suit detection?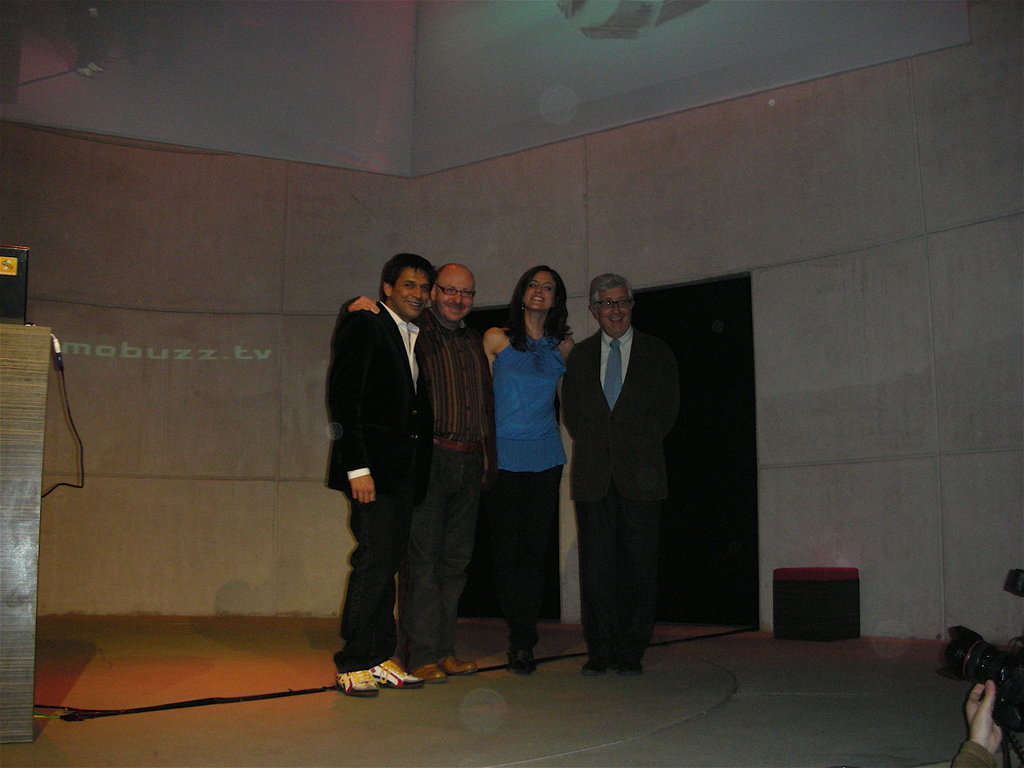
locate(567, 257, 687, 693)
